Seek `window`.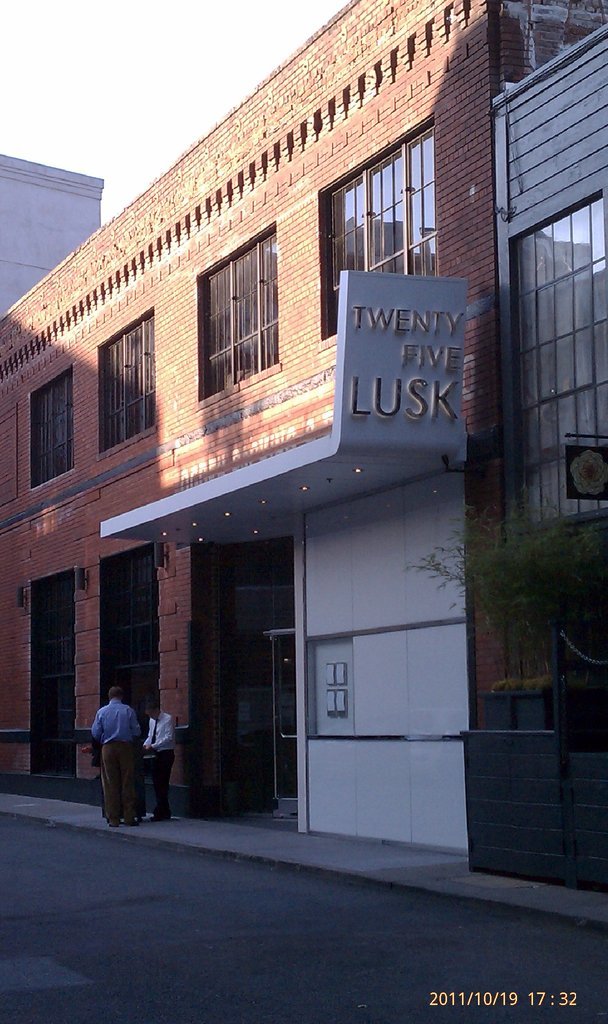
l=194, t=216, r=289, b=385.
